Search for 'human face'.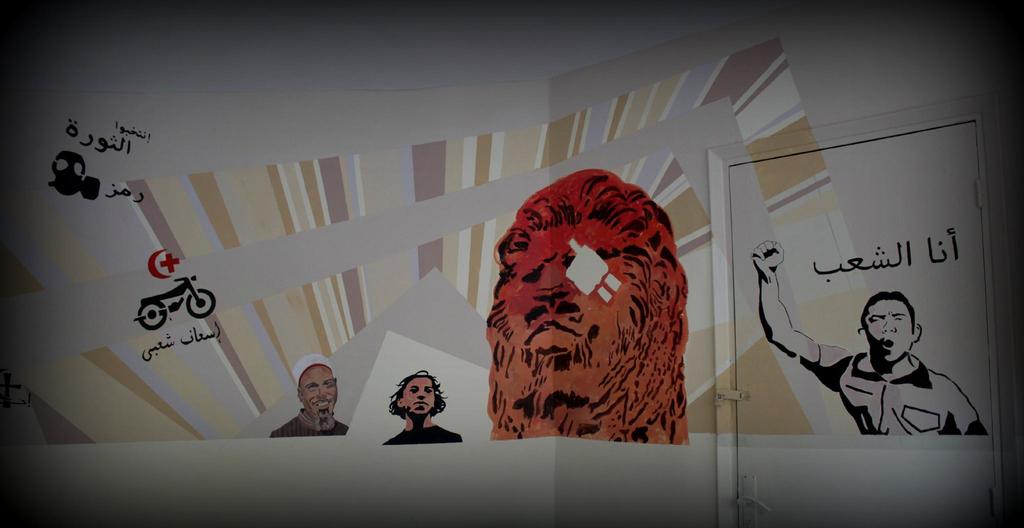
Found at locate(298, 365, 338, 415).
